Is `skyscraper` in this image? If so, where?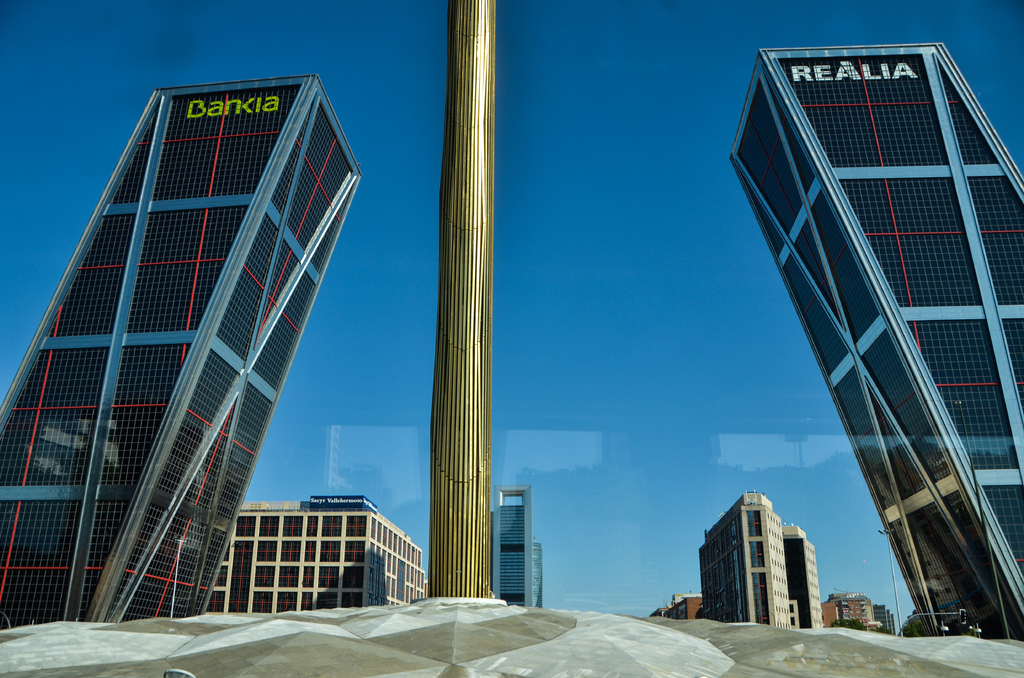
Yes, at 0 63 343 642.
